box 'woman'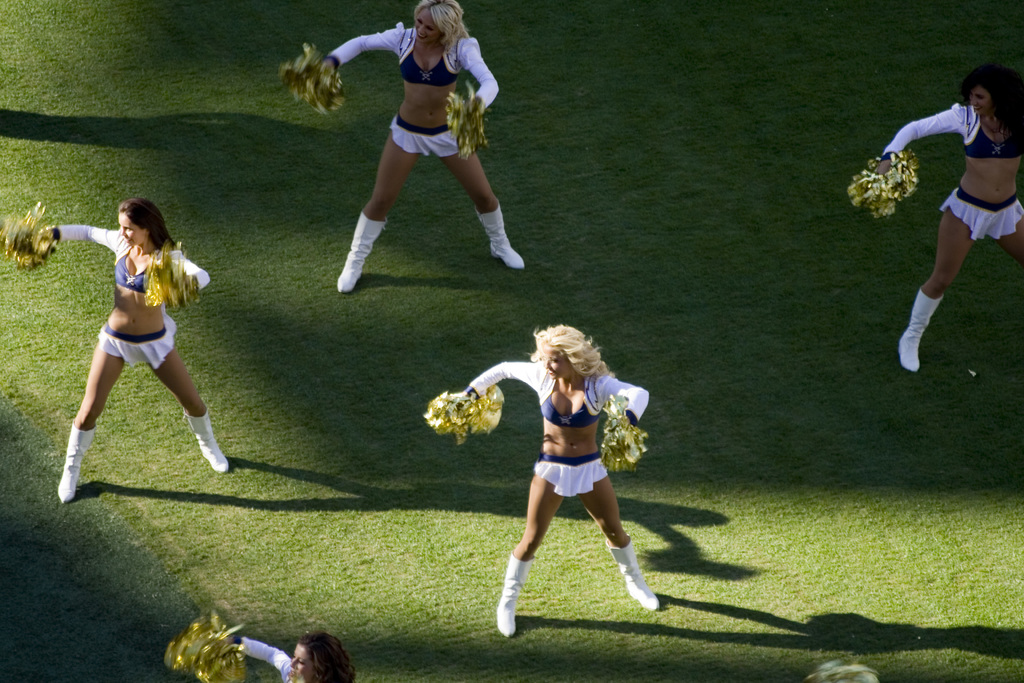
(884,57,1023,369)
